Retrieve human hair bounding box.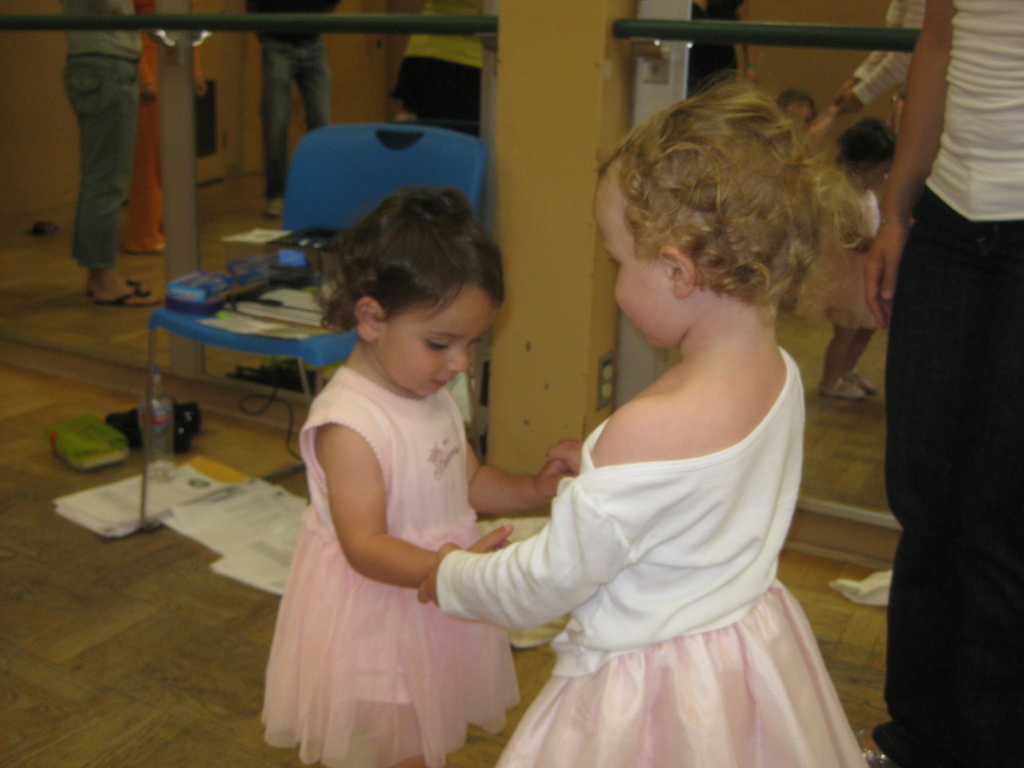
Bounding box: {"x1": 832, "y1": 116, "x2": 897, "y2": 177}.
